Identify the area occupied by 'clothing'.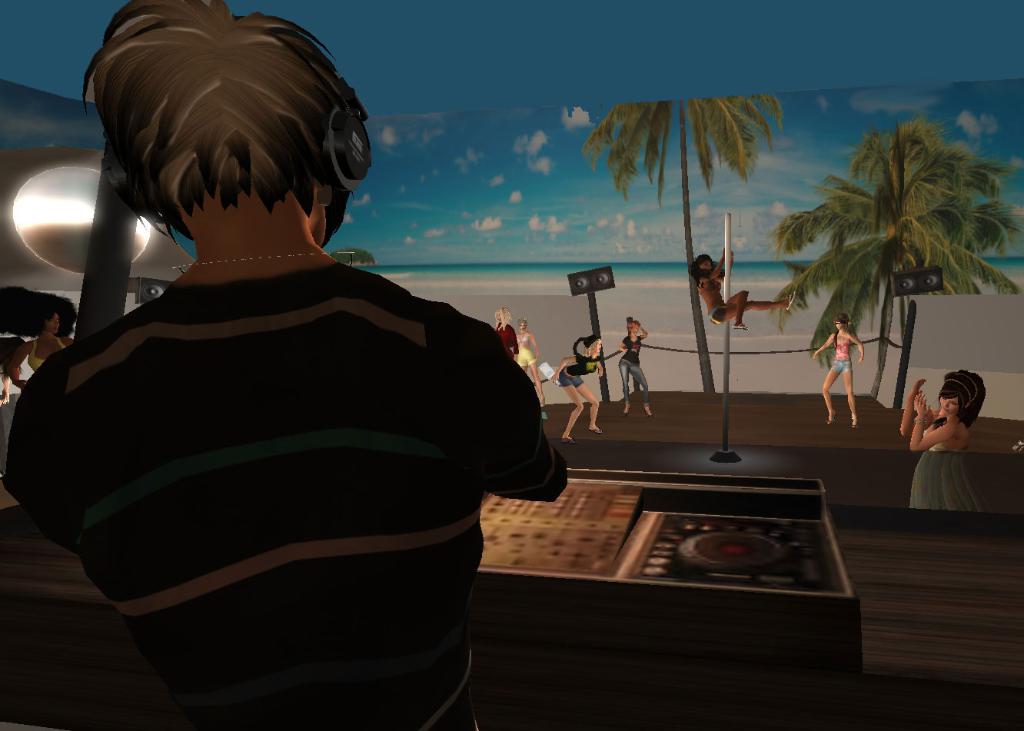
Area: [30, 337, 65, 370].
